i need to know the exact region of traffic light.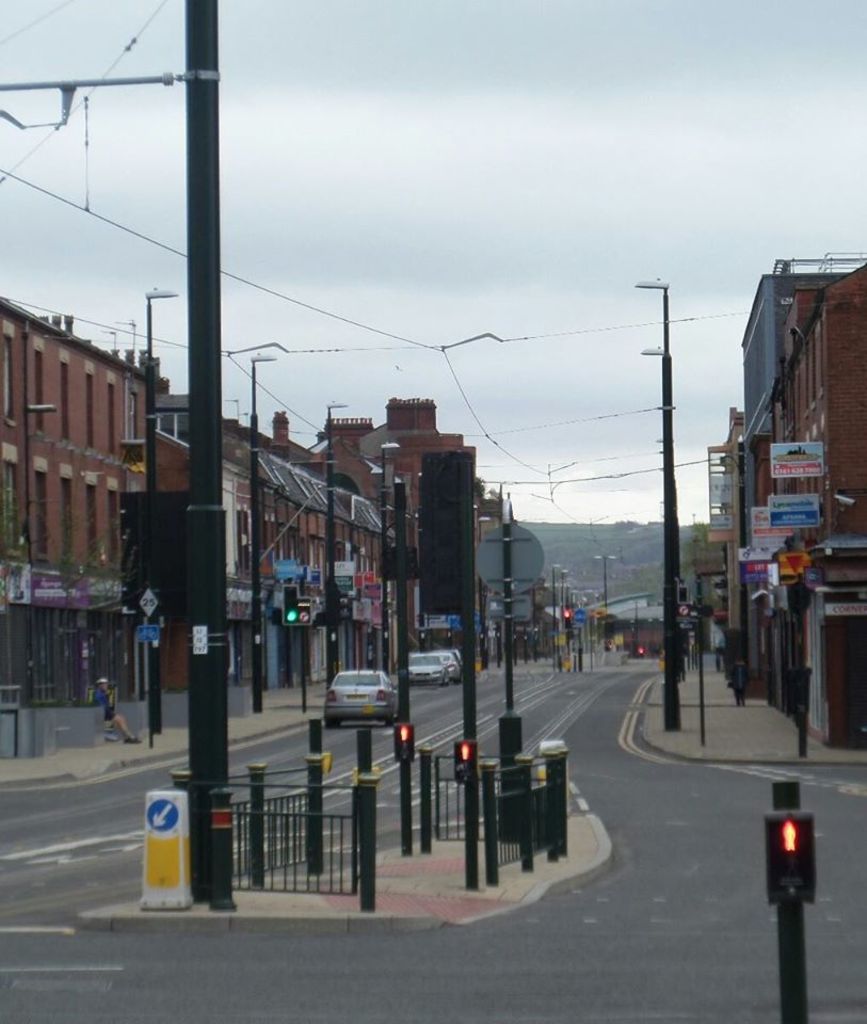
Region: 454, 740, 478, 780.
